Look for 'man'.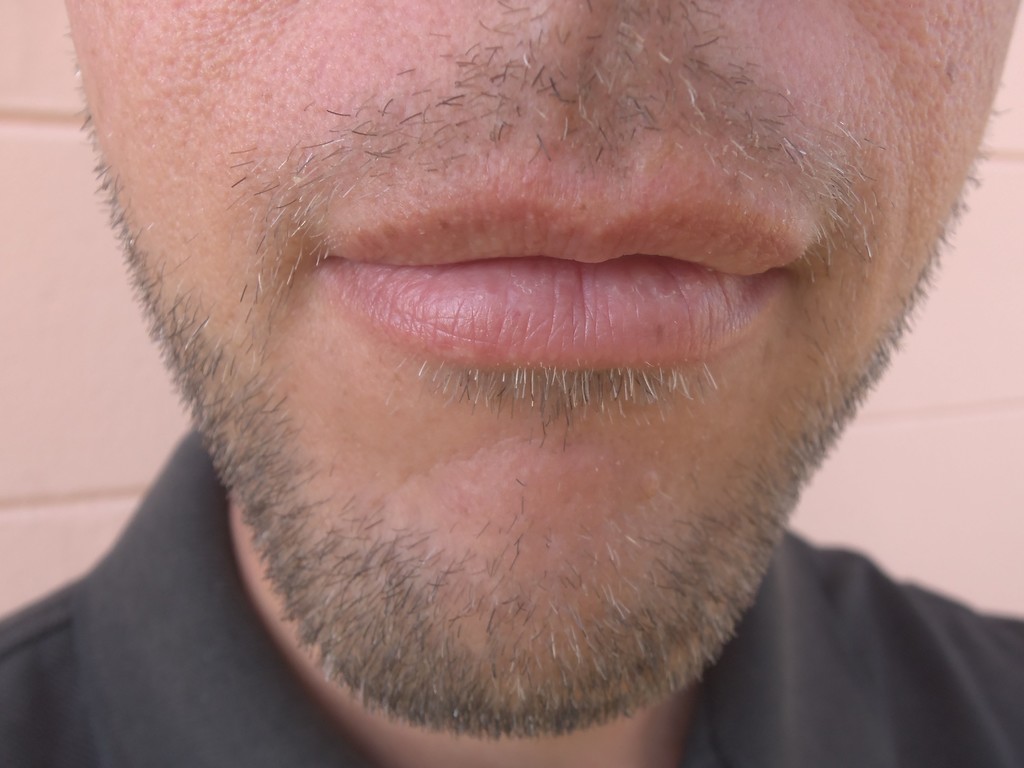
Found: left=0, top=0, right=1023, bottom=767.
